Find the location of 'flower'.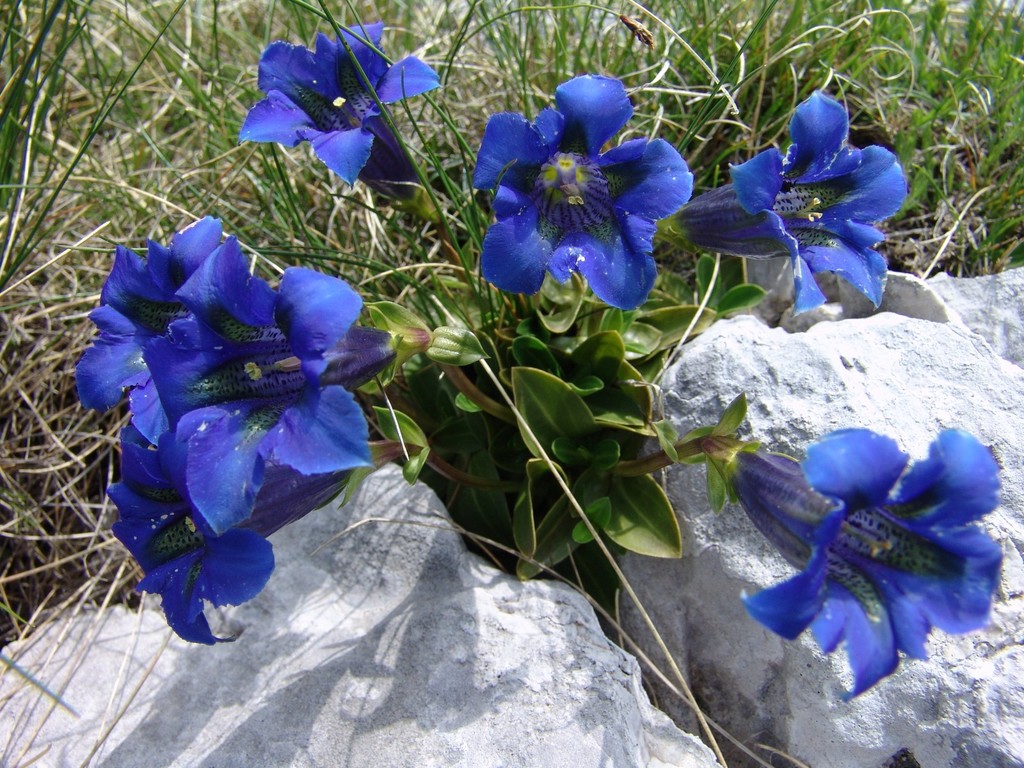
Location: rect(717, 403, 1008, 696).
